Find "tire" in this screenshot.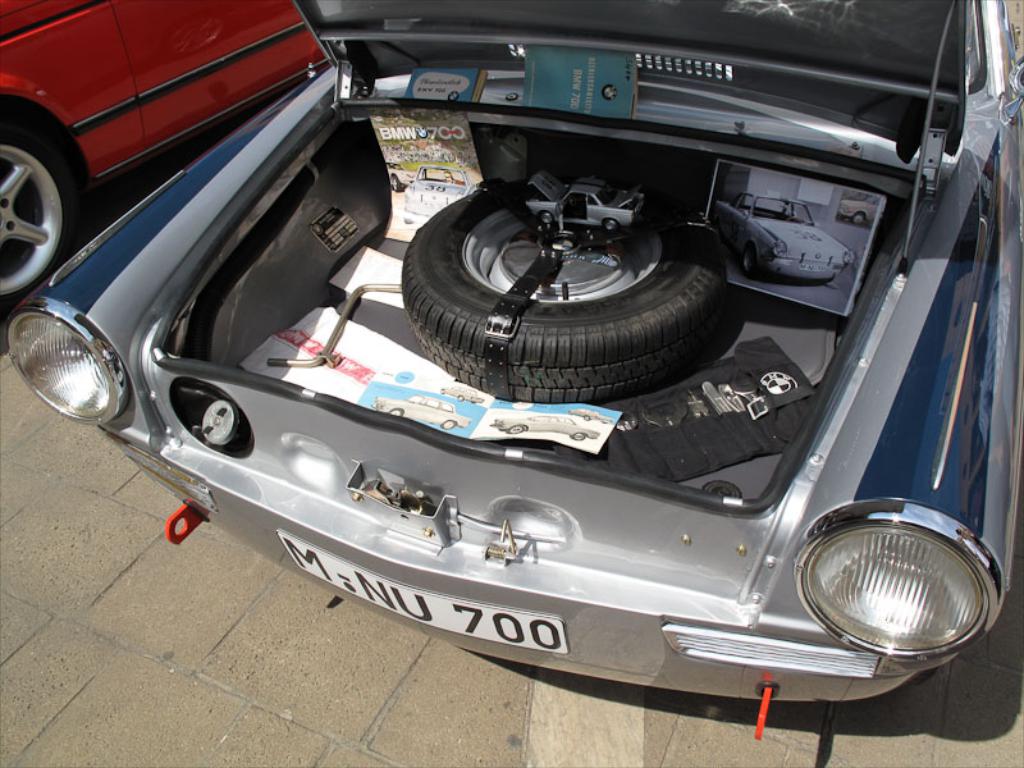
The bounding box for "tire" is l=504, t=425, r=524, b=434.
